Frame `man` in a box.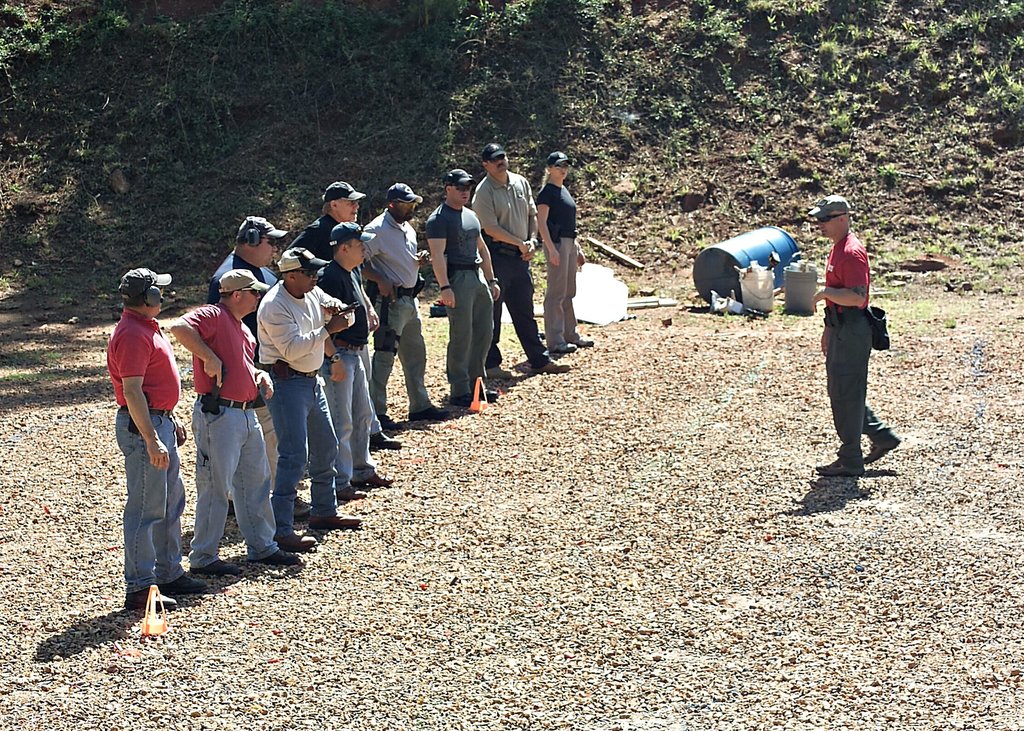
region(312, 218, 391, 501).
